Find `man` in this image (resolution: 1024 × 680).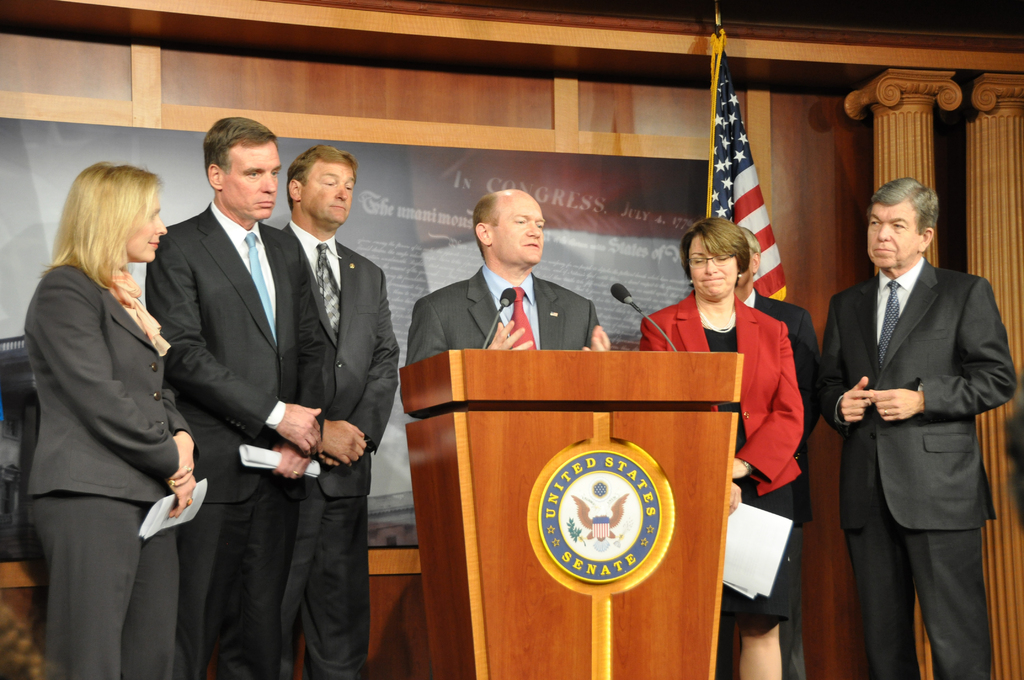
{"left": 143, "top": 113, "right": 326, "bottom": 679}.
